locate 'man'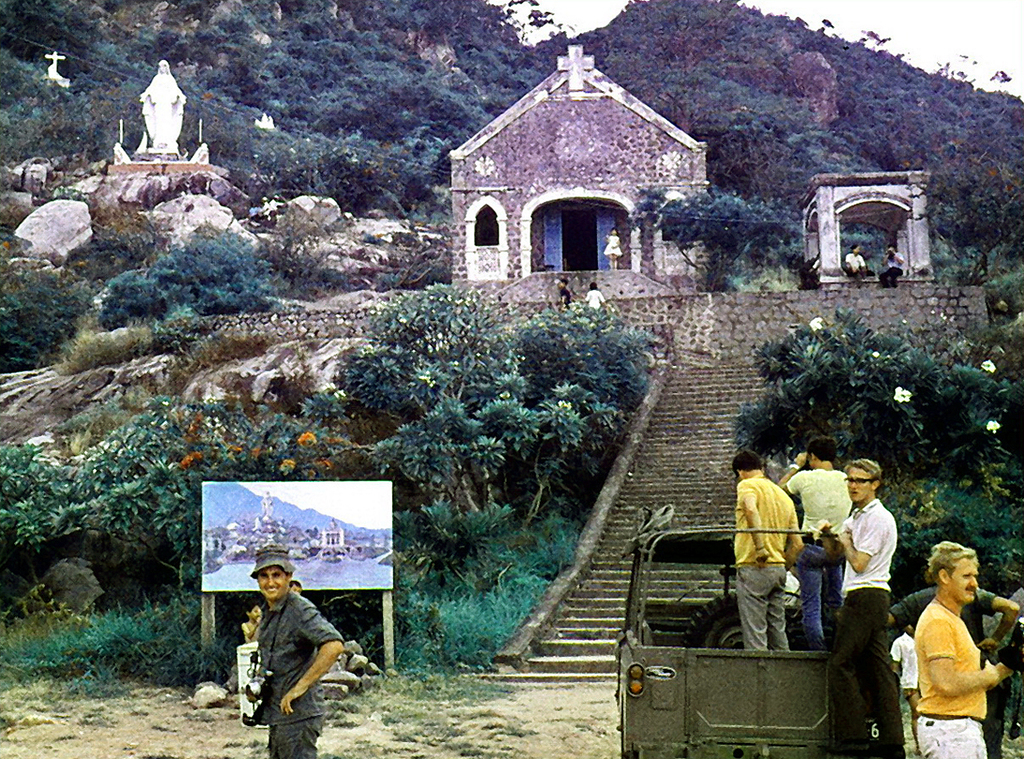
locate(245, 547, 337, 758)
